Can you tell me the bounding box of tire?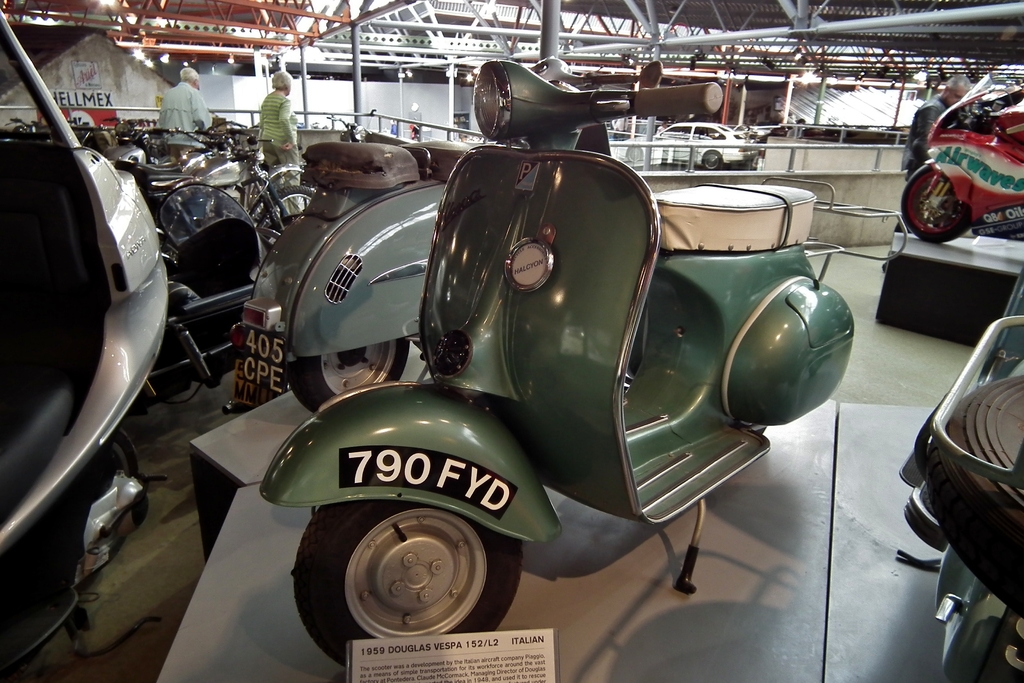
(107,428,137,478).
